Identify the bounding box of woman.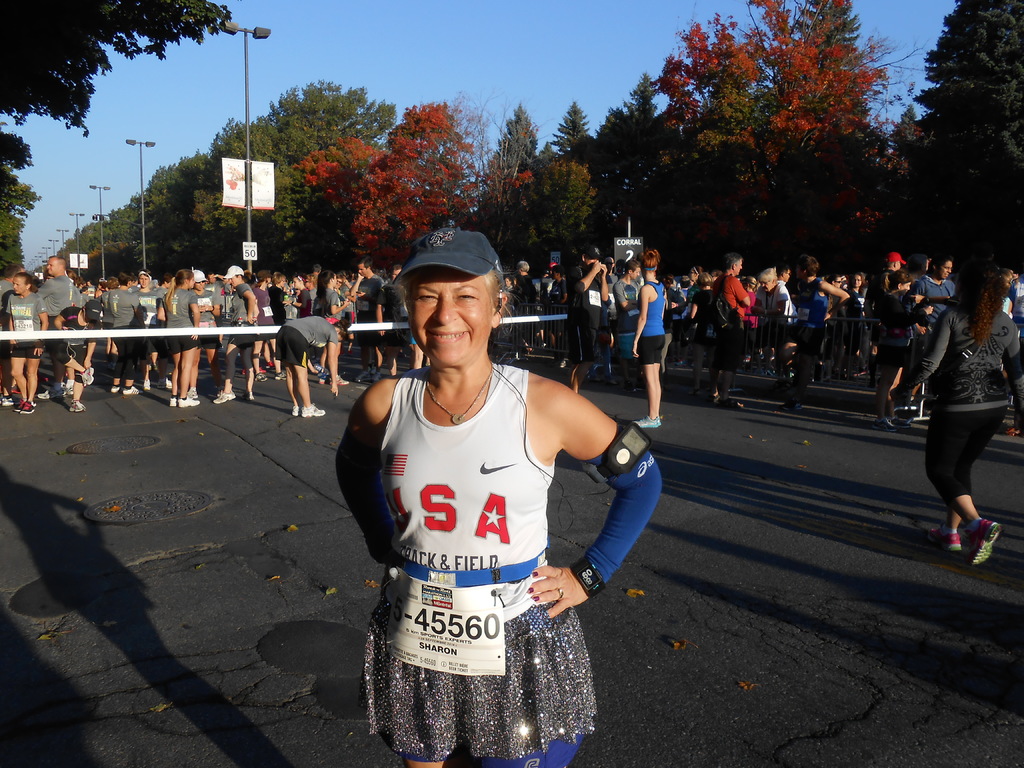
box=[109, 271, 148, 399].
